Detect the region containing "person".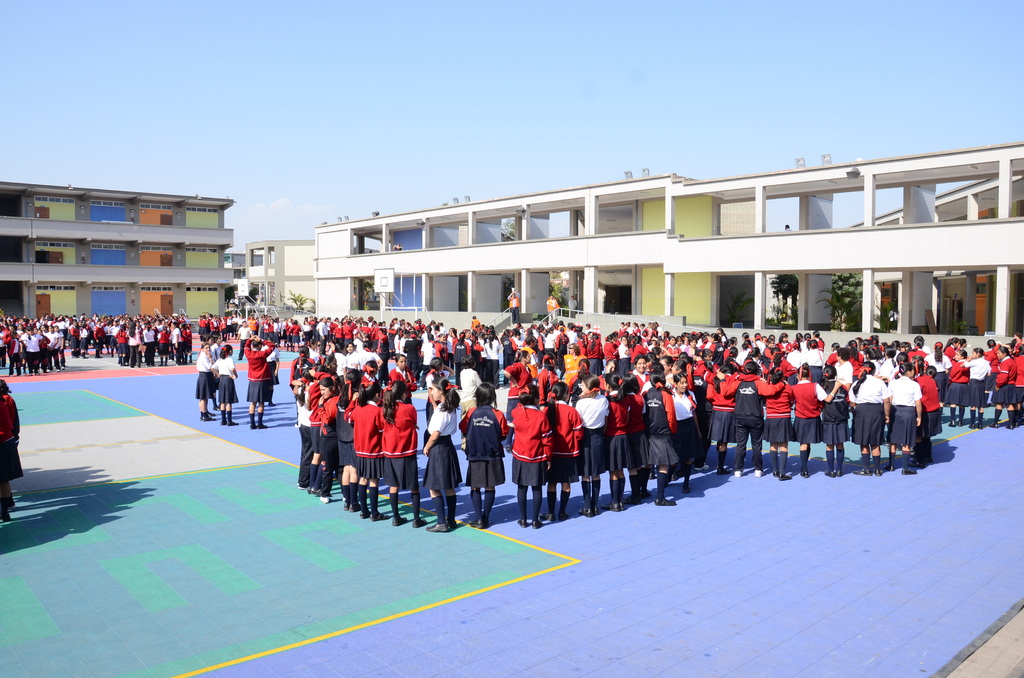
rect(575, 376, 612, 504).
